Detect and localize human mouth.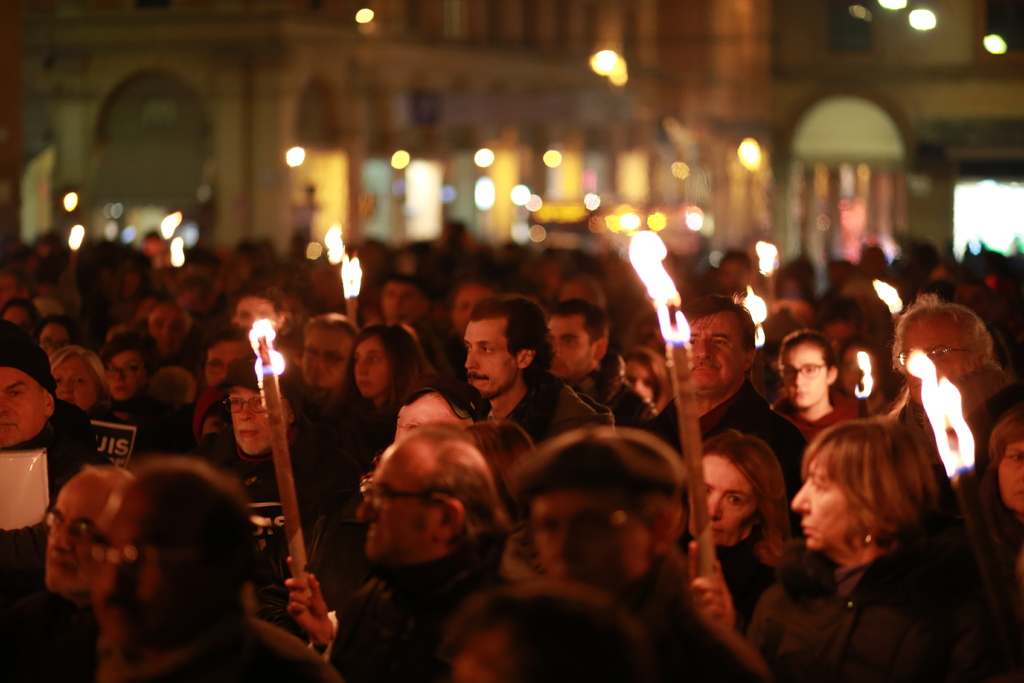
Localized at <bbox>694, 364, 722, 374</bbox>.
